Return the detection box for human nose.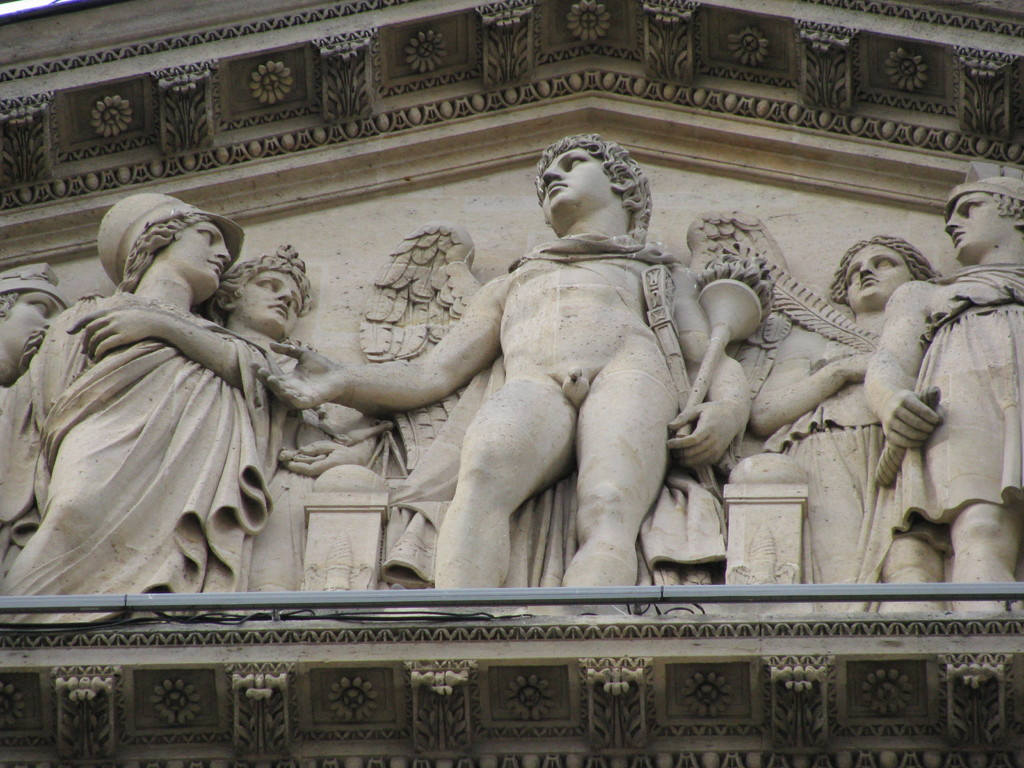
locate(218, 246, 230, 260).
